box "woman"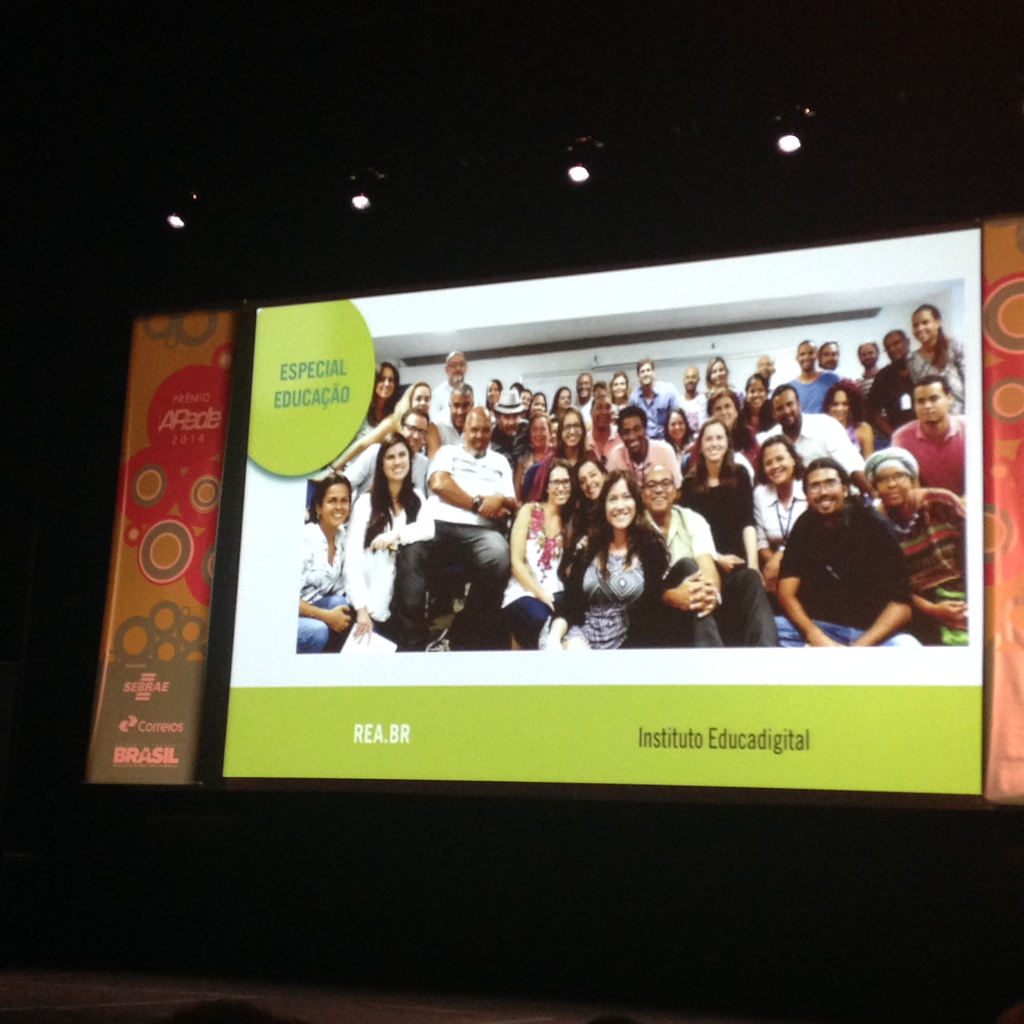
(x1=751, y1=436, x2=814, y2=576)
